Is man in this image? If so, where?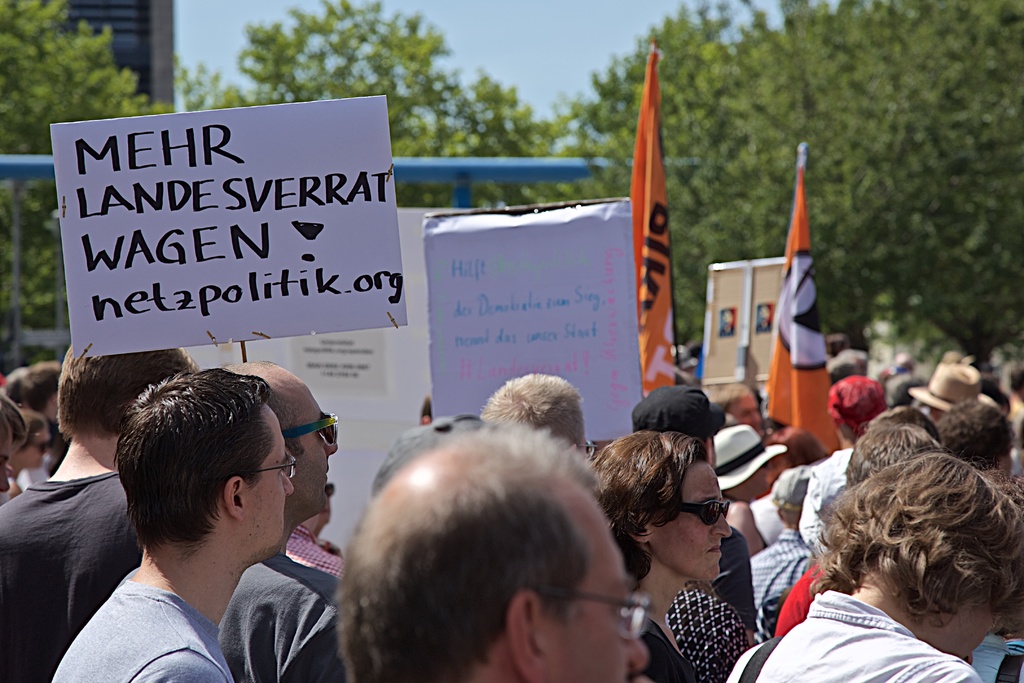
Yes, at {"left": 29, "top": 360, "right": 292, "bottom": 682}.
